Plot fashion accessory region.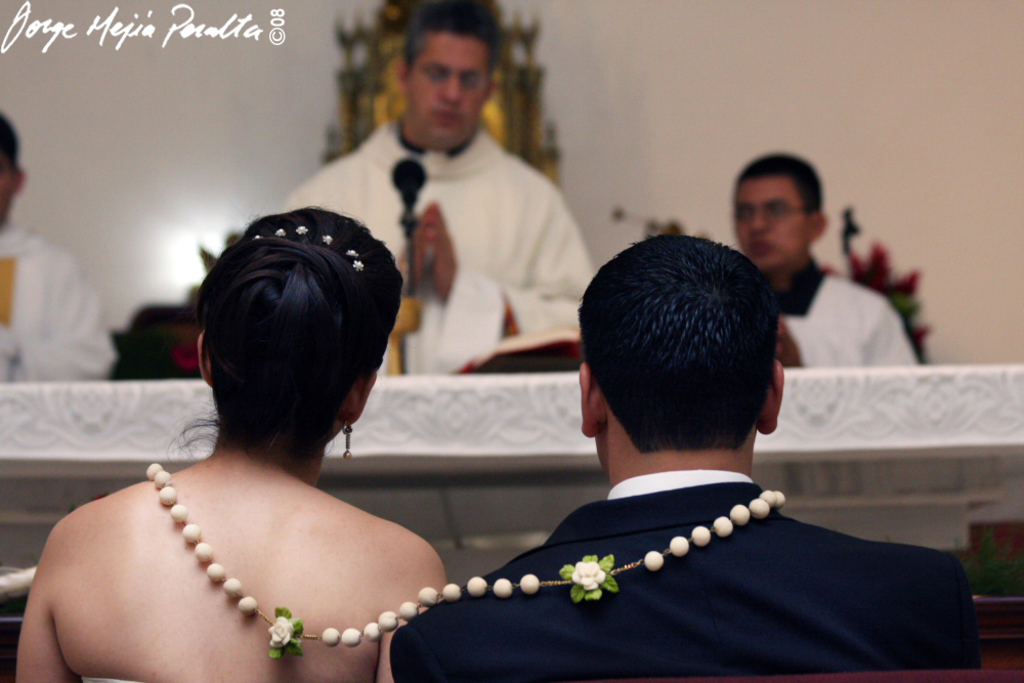
Plotted at pyautogui.locateOnScreen(732, 193, 817, 225).
